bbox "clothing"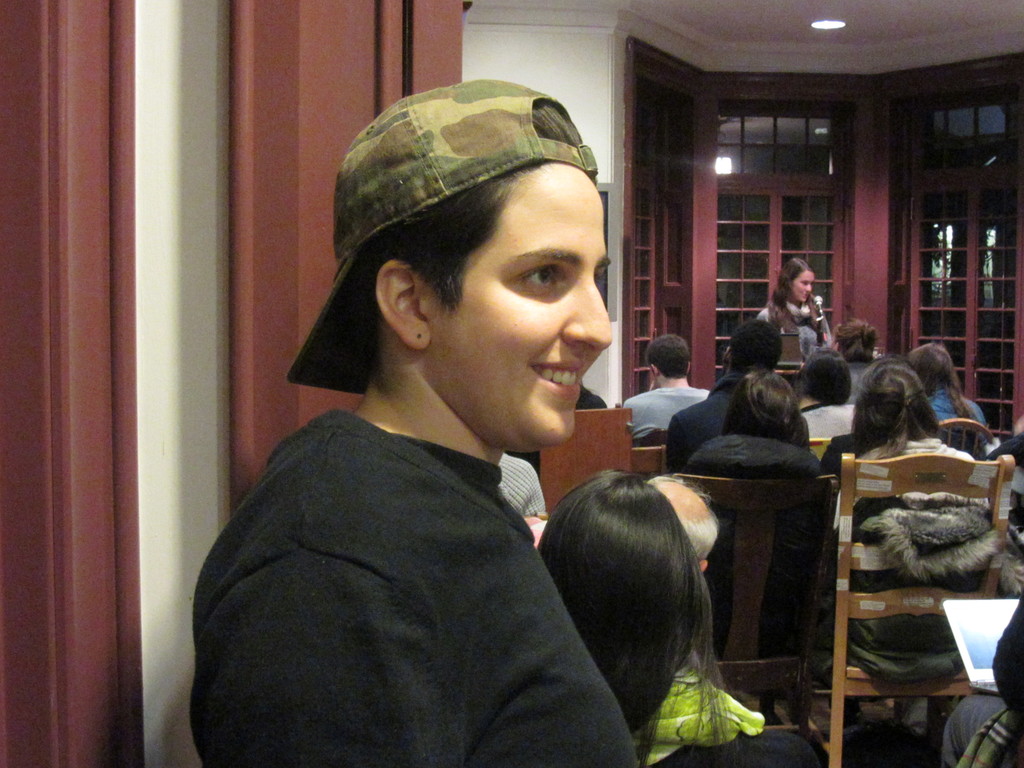
835, 428, 986, 671
